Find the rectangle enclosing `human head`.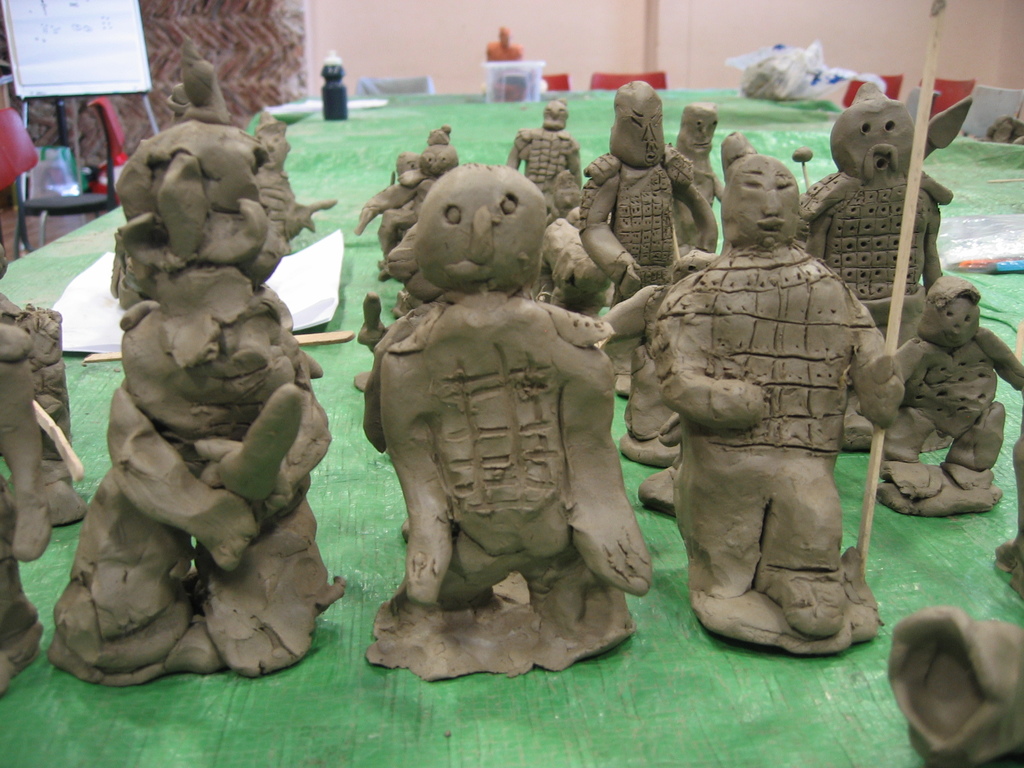
829/97/920/184.
